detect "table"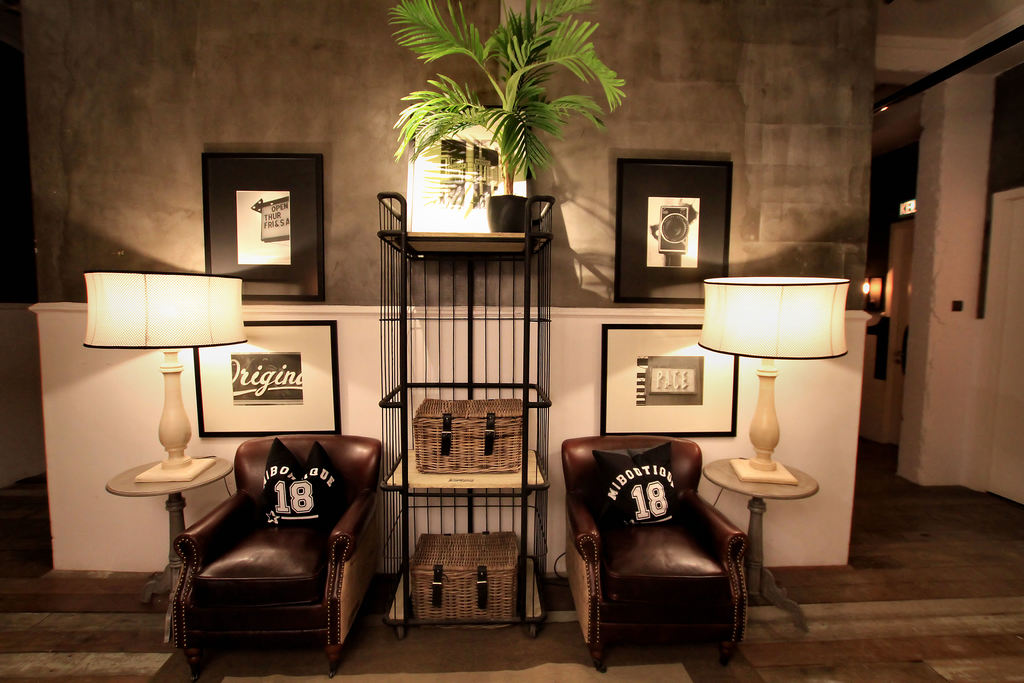
(x1=106, y1=459, x2=230, y2=644)
